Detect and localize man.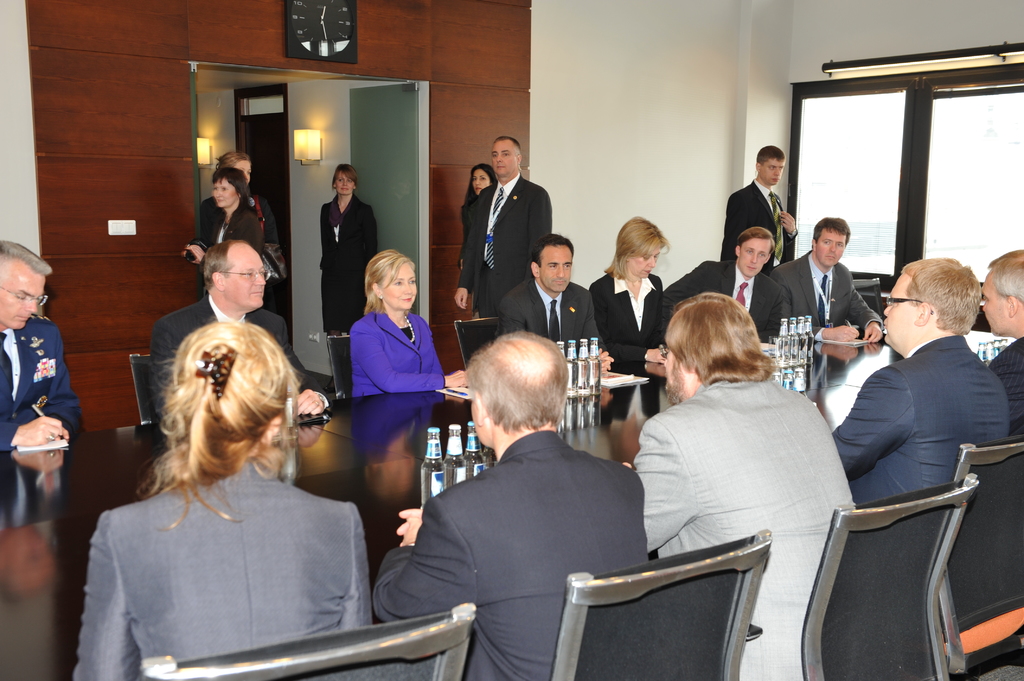
Localized at bbox(982, 250, 1023, 445).
